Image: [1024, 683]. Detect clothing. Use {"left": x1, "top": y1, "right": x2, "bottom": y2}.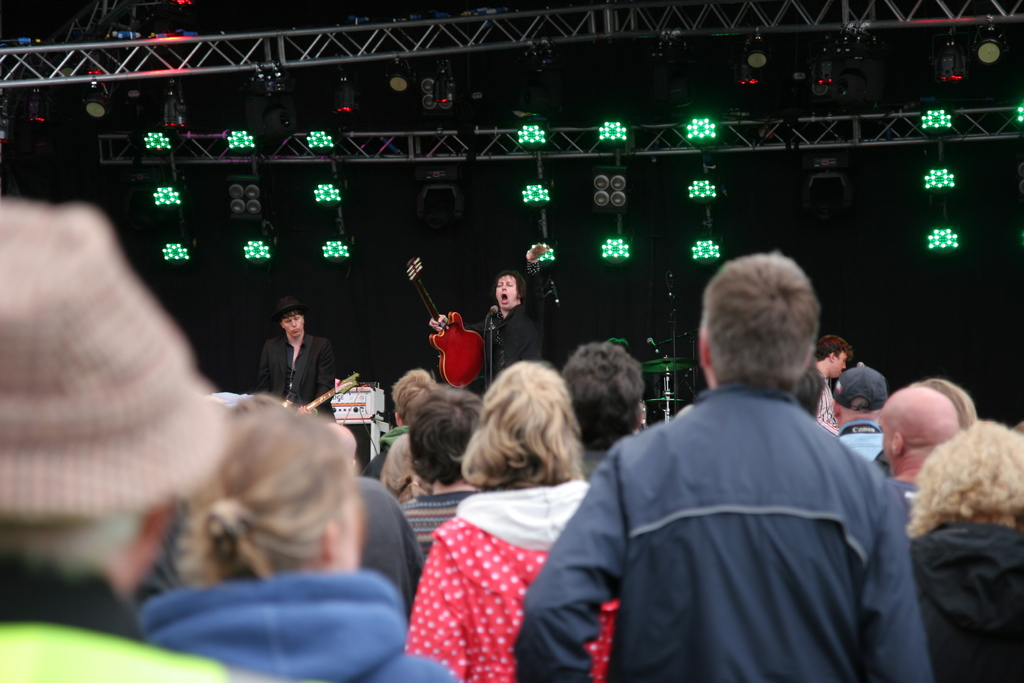
{"left": 514, "top": 378, "right": 935, "bottom": 682}.
